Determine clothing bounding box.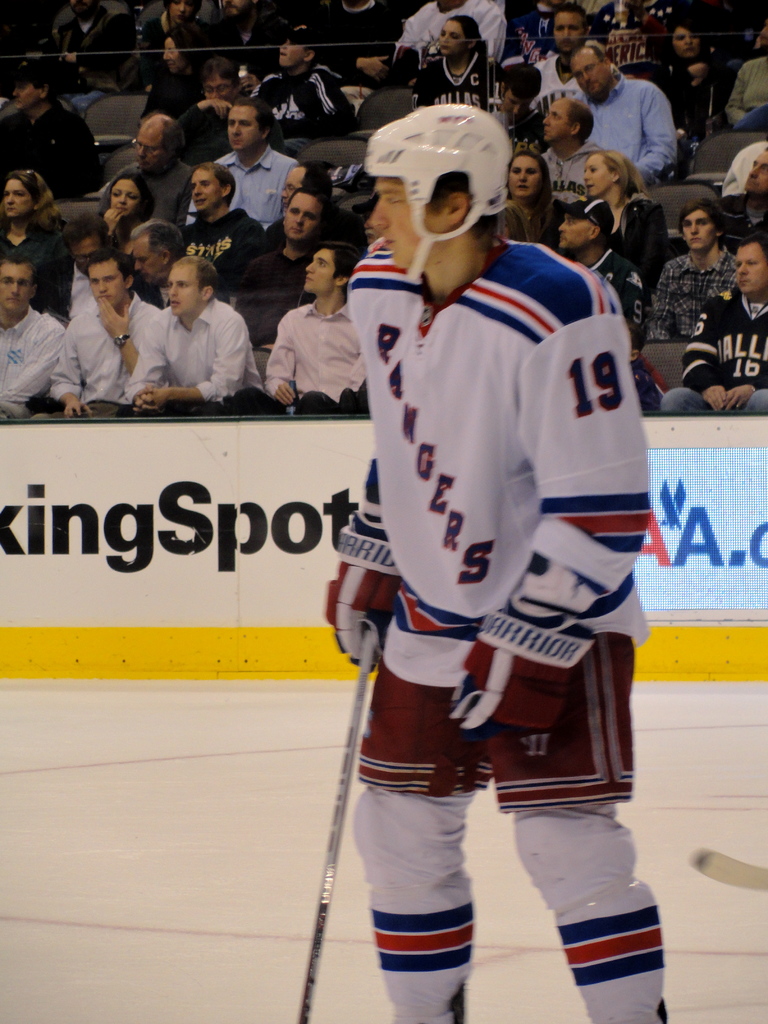
Determined: left=650, top=248, right=739, bottom=349.
